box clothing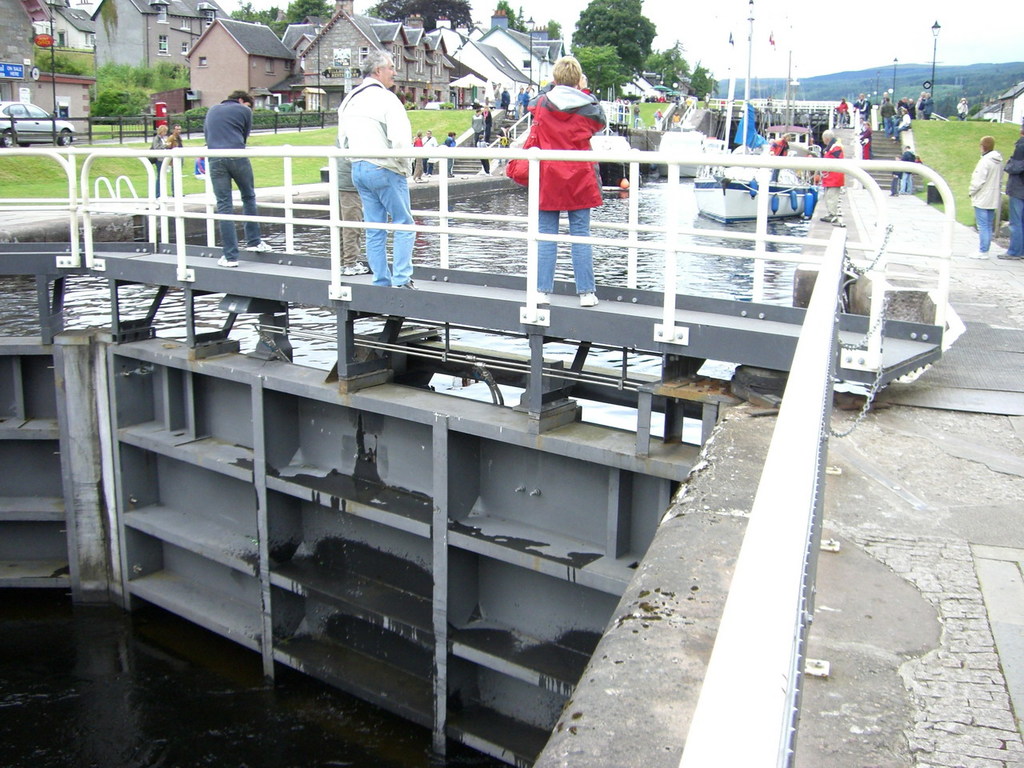
box(420, 133, 442, 170)
